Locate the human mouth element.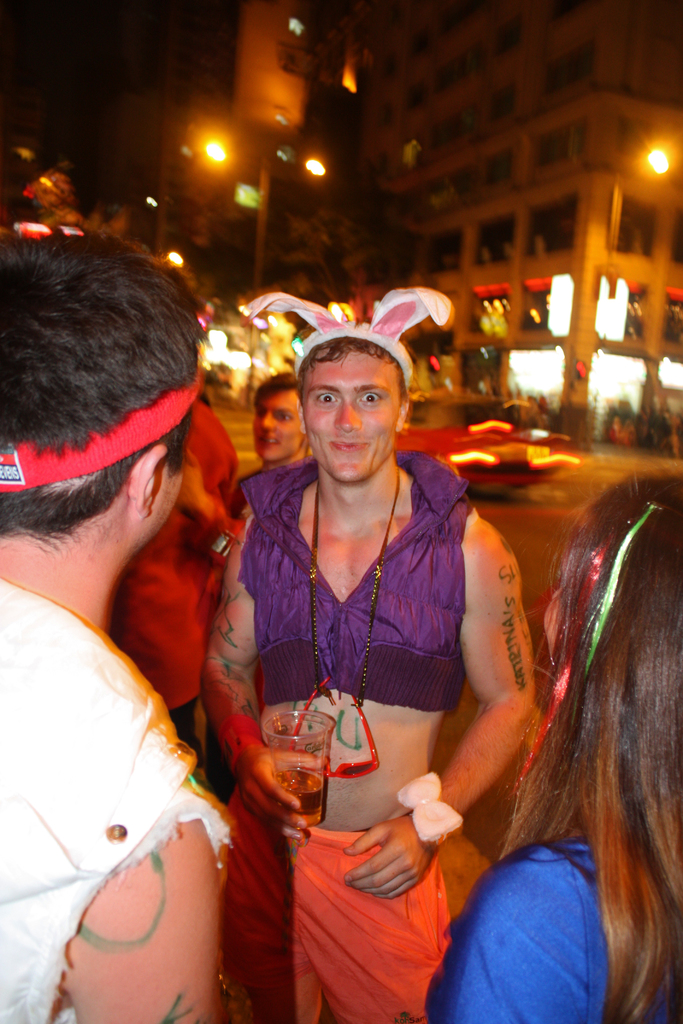
Element bbox: pyautogui.locateOnScreen(252, 431, 289, 449).
